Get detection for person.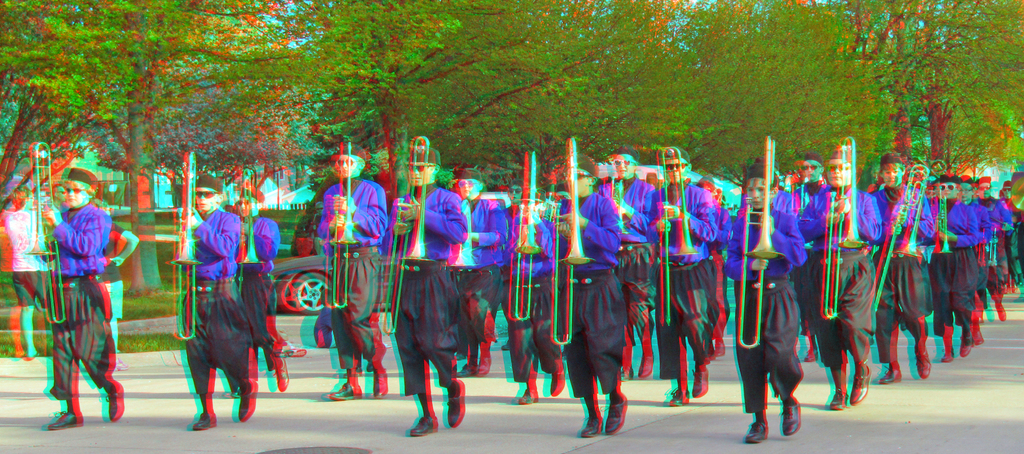
Detection: 391/136/468/431.
